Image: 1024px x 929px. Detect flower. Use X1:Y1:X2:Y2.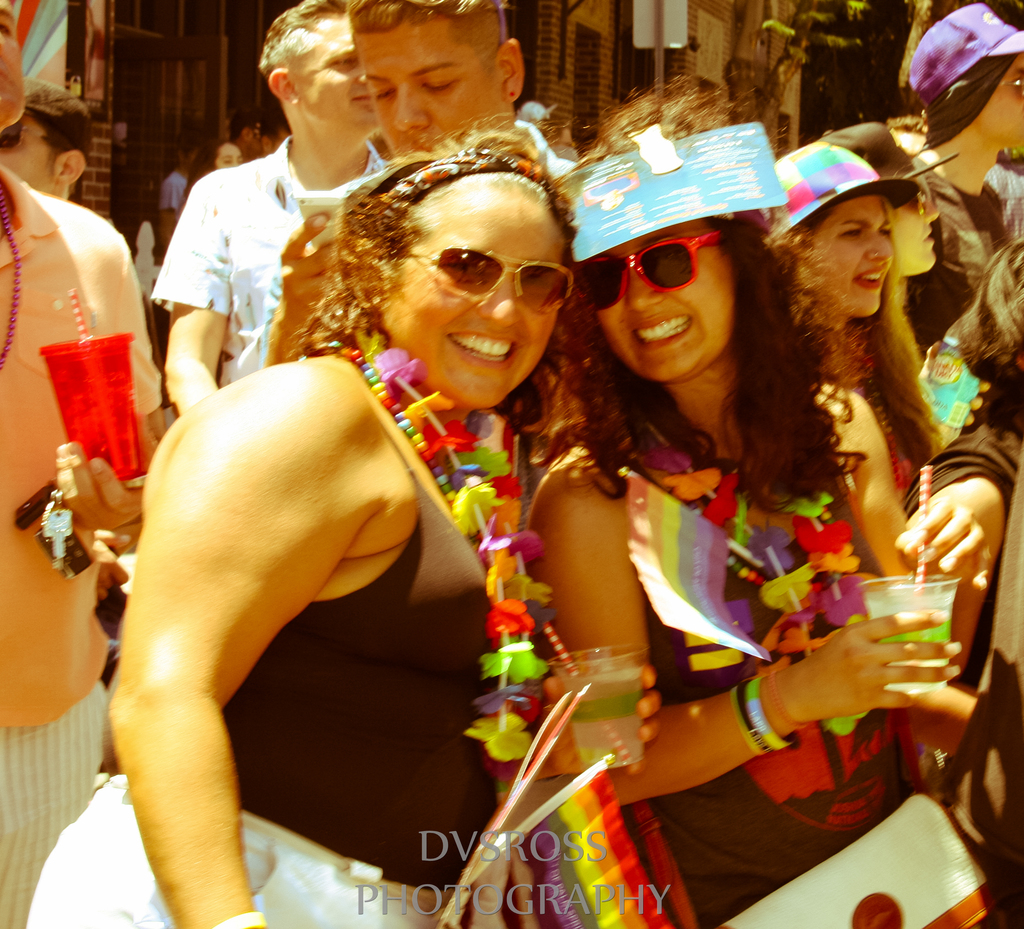
422:424:479:464.
